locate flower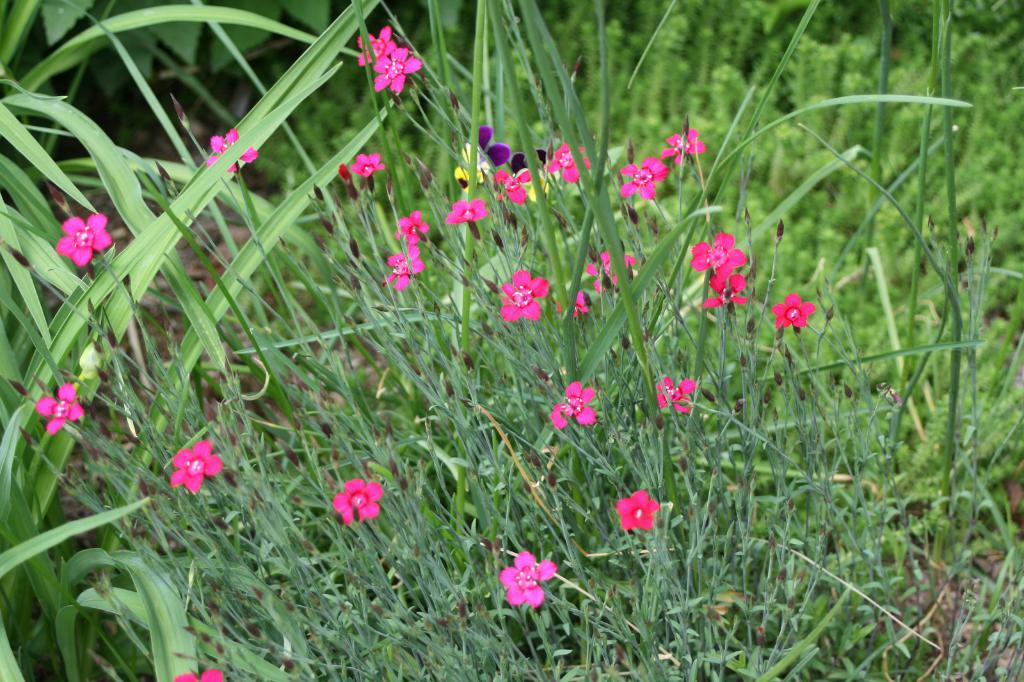
657, 369, 699, 413
